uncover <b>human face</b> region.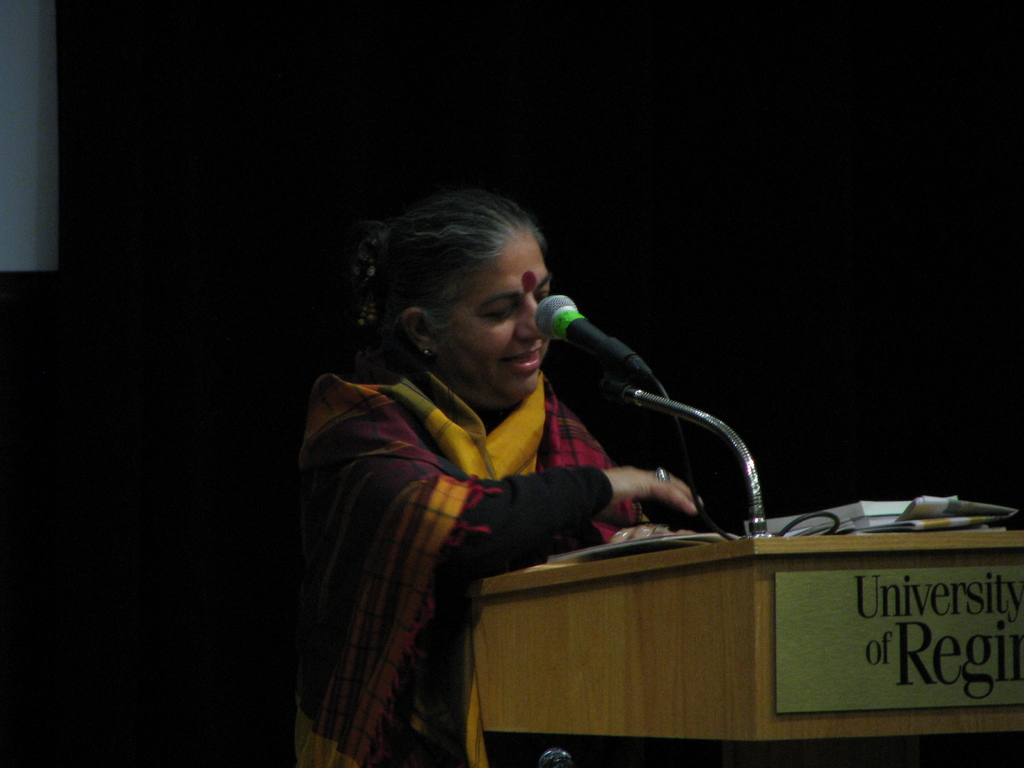
Uncovered: 438,235,548,395.
